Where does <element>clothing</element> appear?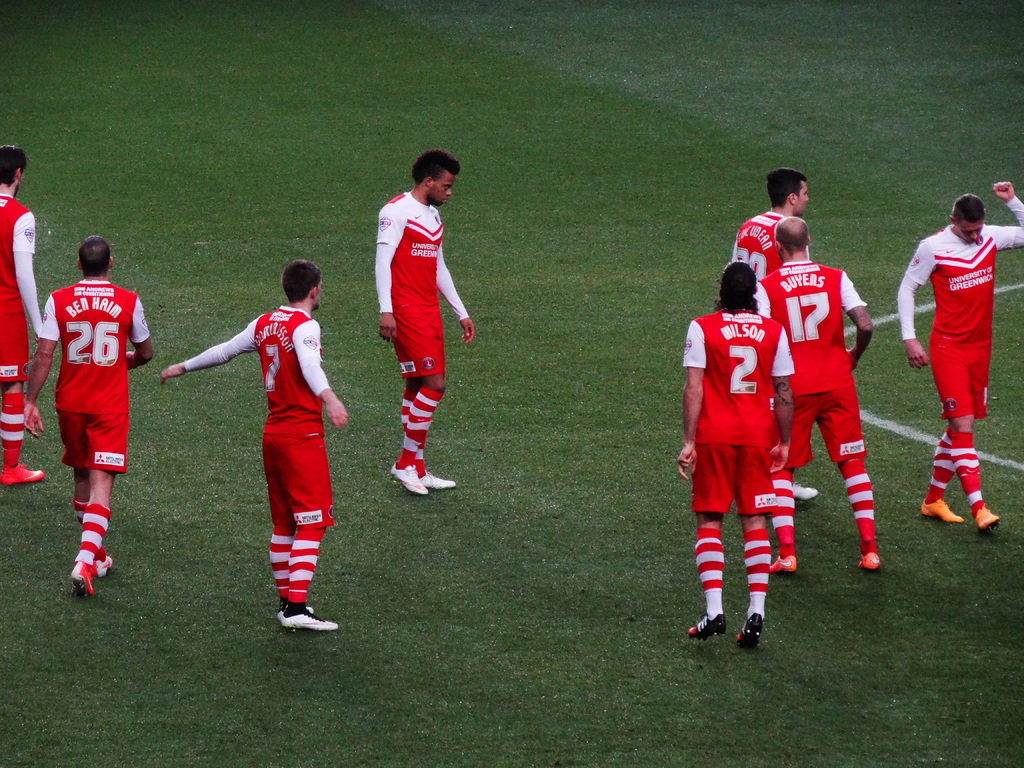
Appears at x1=769 y1=468 x2=794 y2=558.
